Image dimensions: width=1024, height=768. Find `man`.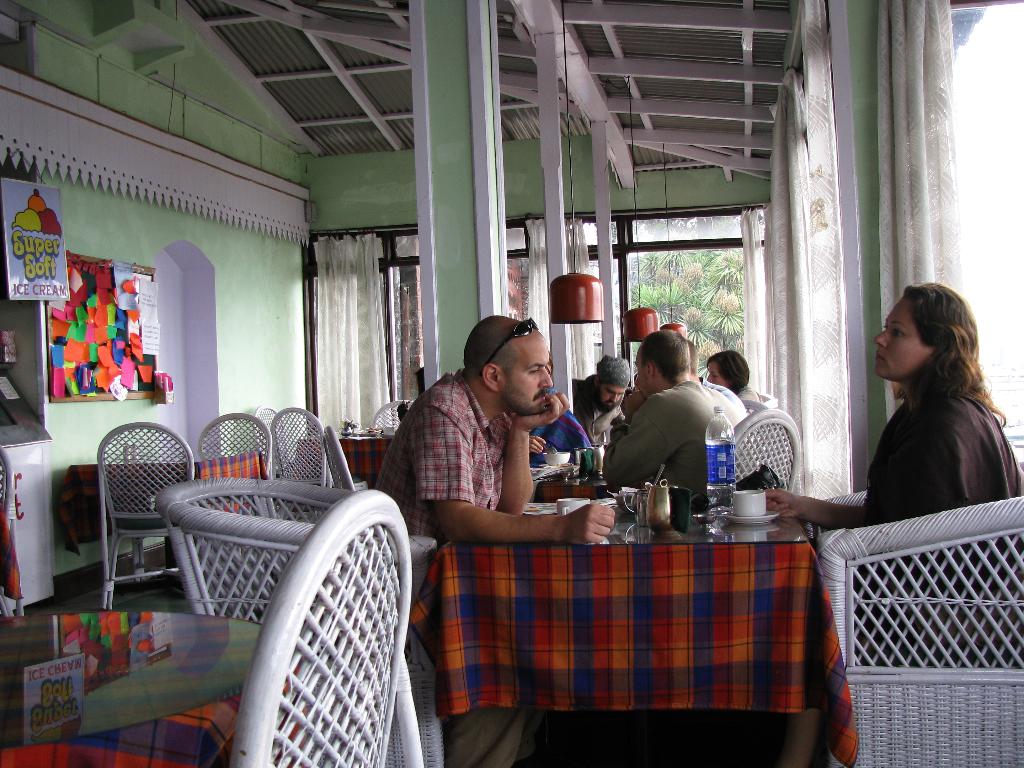
(x1=599, y1=327, x2=746, y2=492).
